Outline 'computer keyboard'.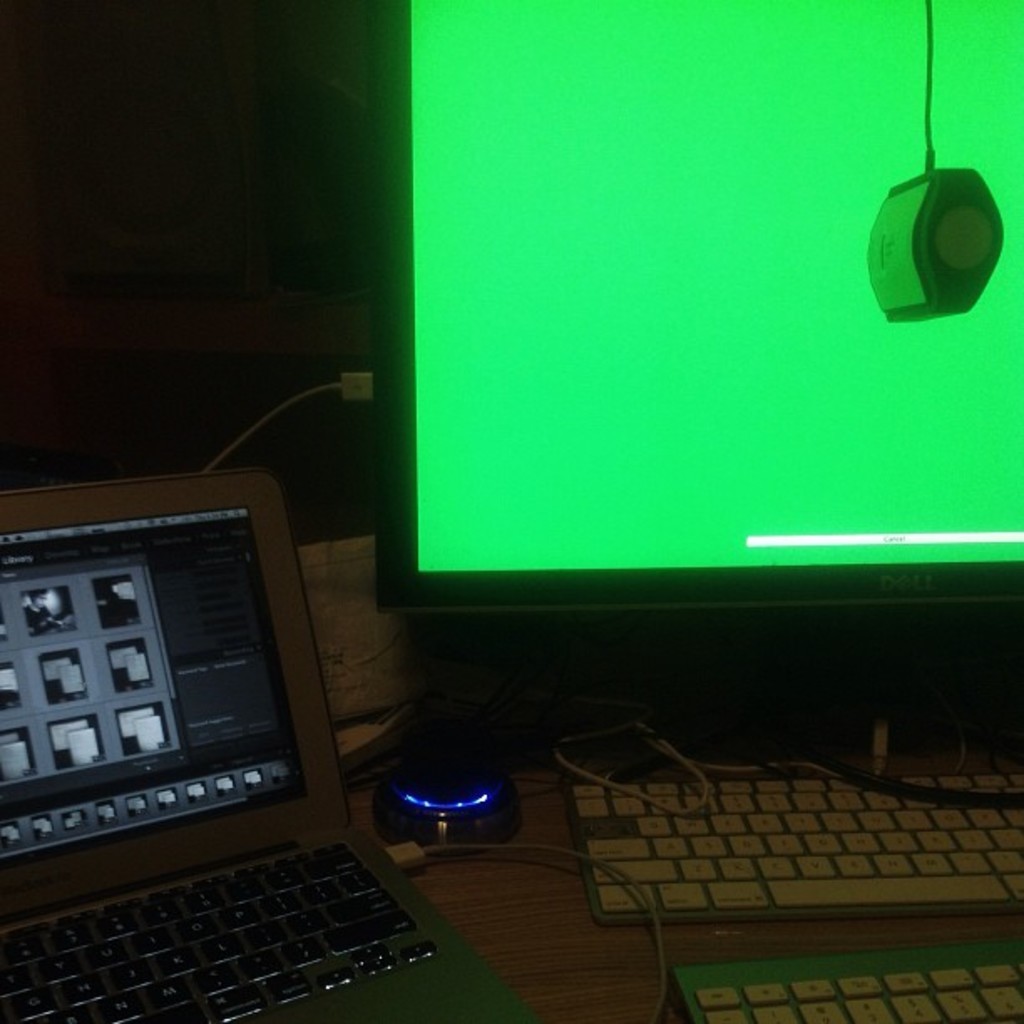
Outline: (561,766,1022,924).
